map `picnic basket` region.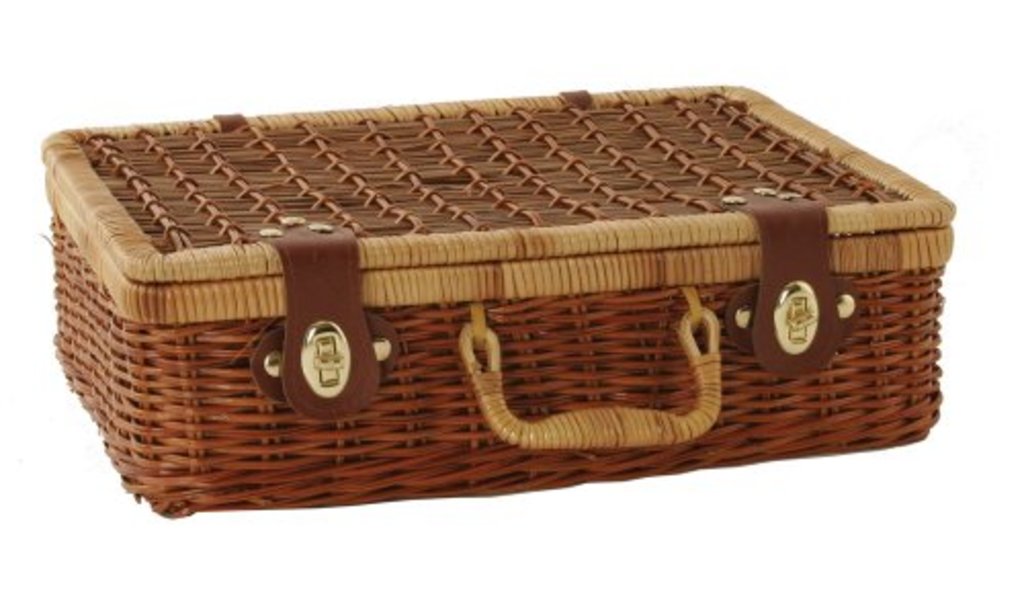
Mapped to rect(39, 82, 954, 516).
